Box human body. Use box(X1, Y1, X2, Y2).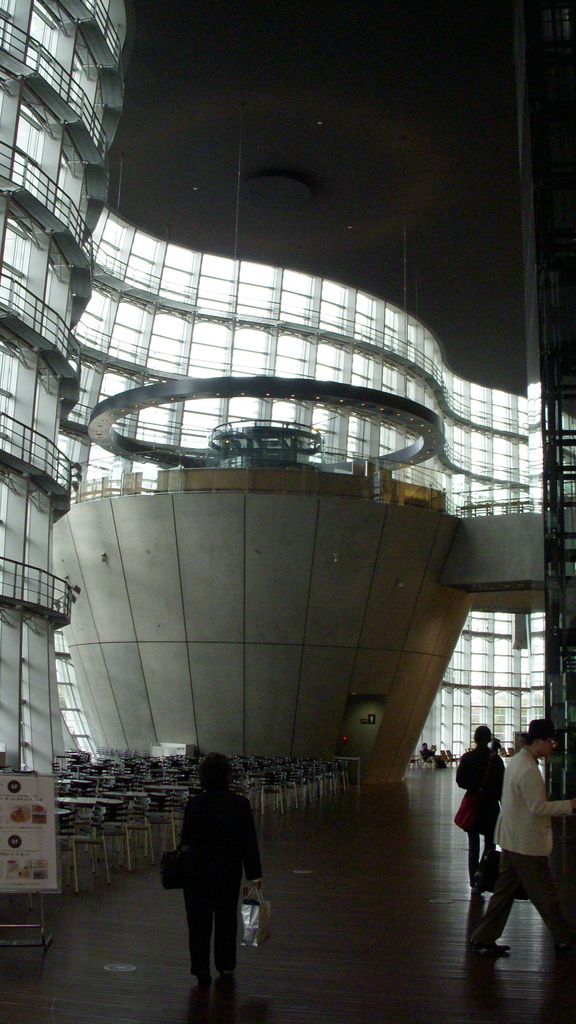
box(457, 727, 504, 888).
